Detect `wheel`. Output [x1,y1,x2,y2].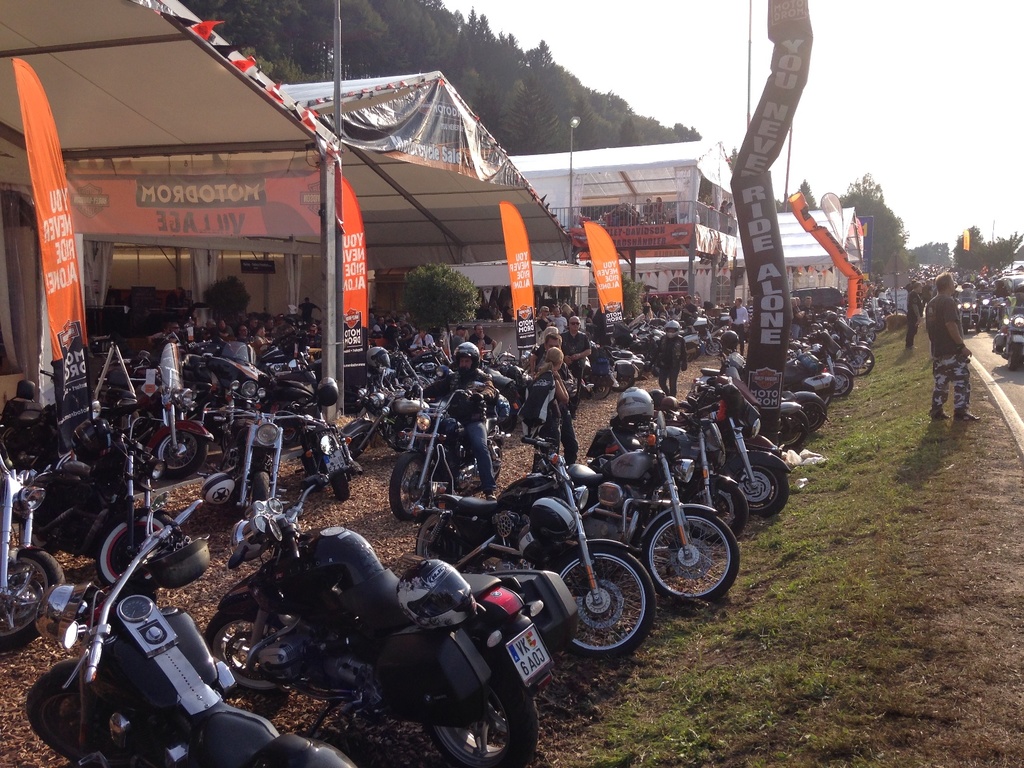
[1010,341,1020,371].
